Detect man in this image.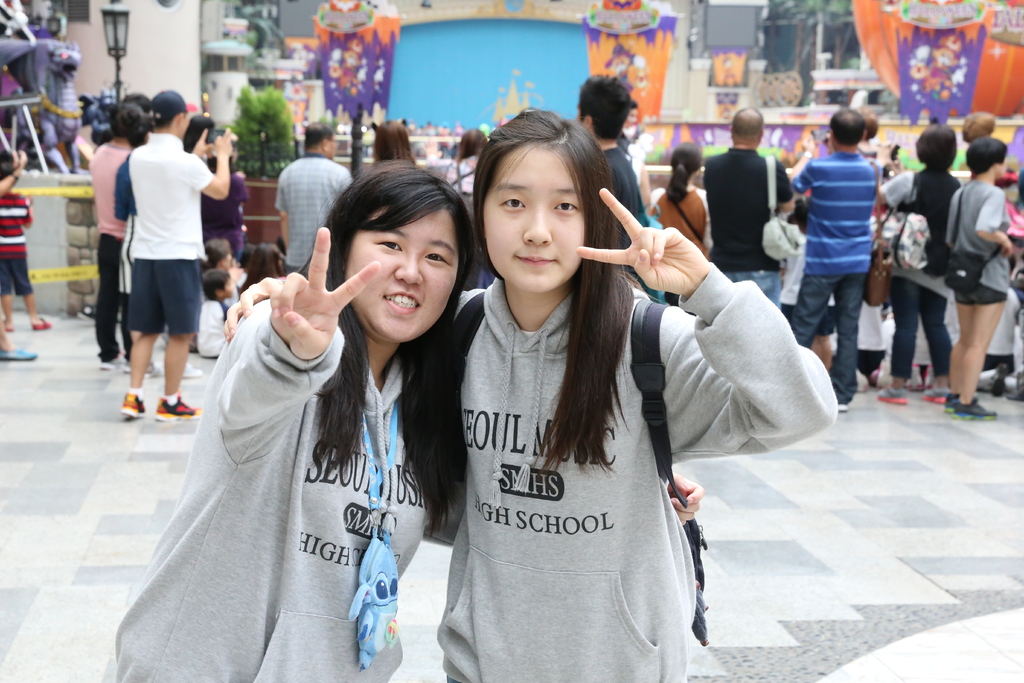
Detection: 271:117:360:278.
